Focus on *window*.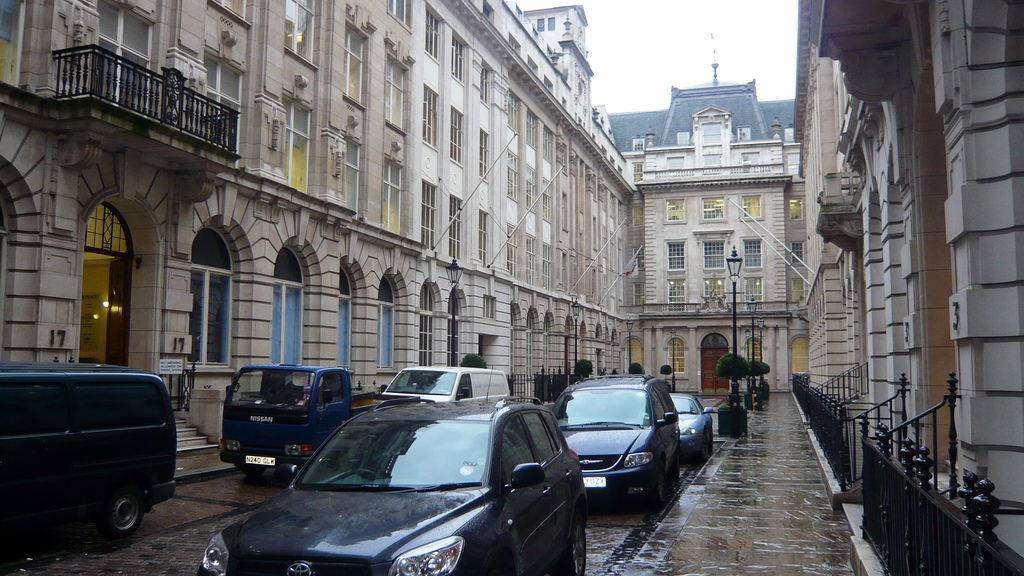
Focused at (590,217,598,255).
